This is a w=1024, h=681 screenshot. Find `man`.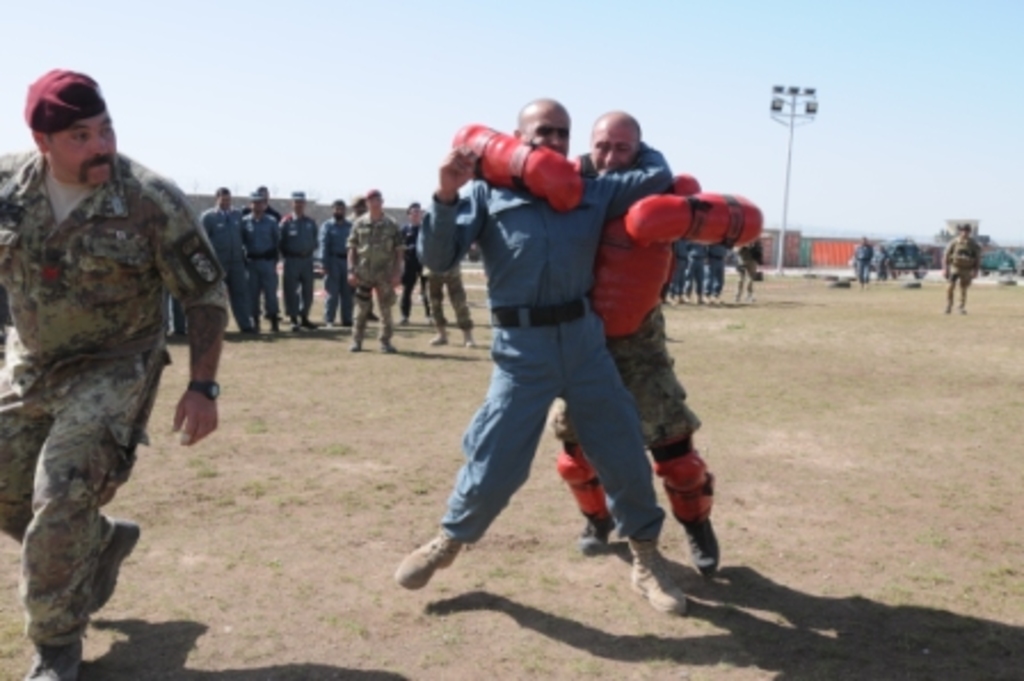
Bounding box: box=[427, 270, 475, 350].
